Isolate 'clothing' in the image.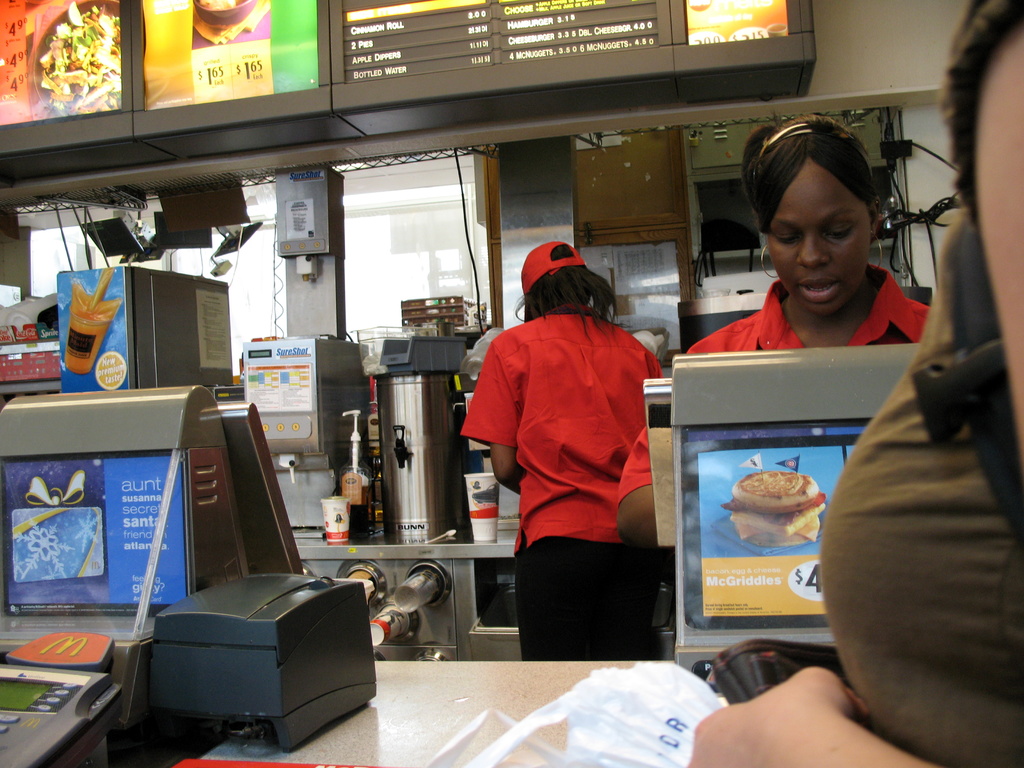
Isolated region: 688, 266, 946, 360.
